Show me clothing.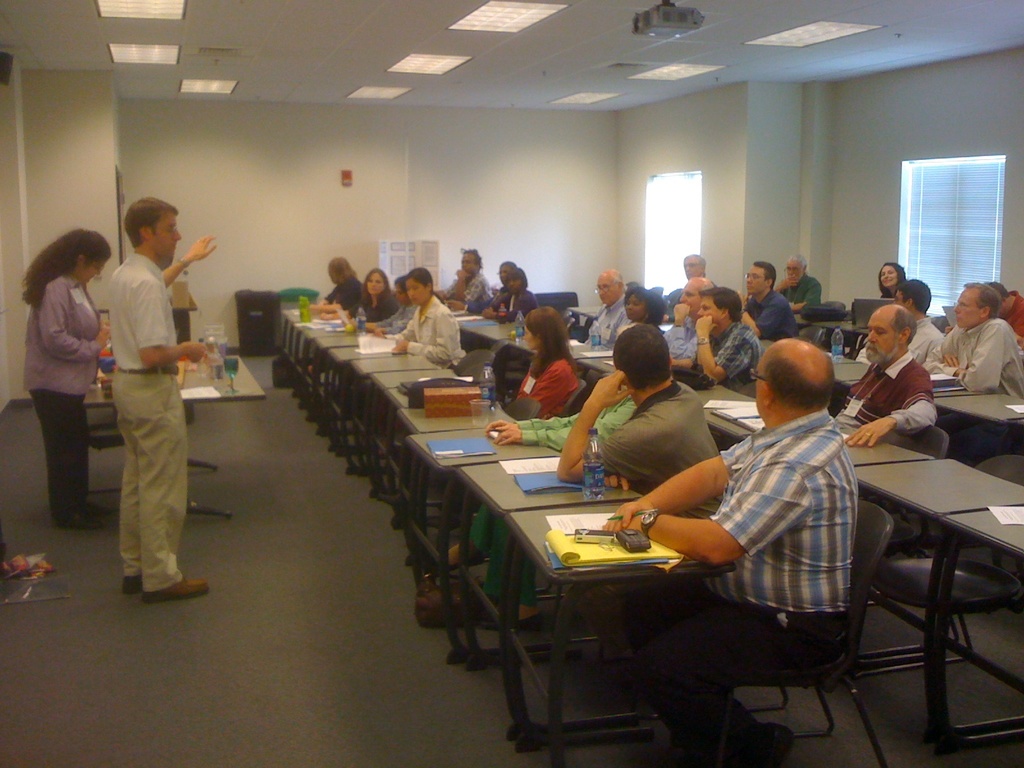
clothing is here: bbox(374, 302, 424, 333).
